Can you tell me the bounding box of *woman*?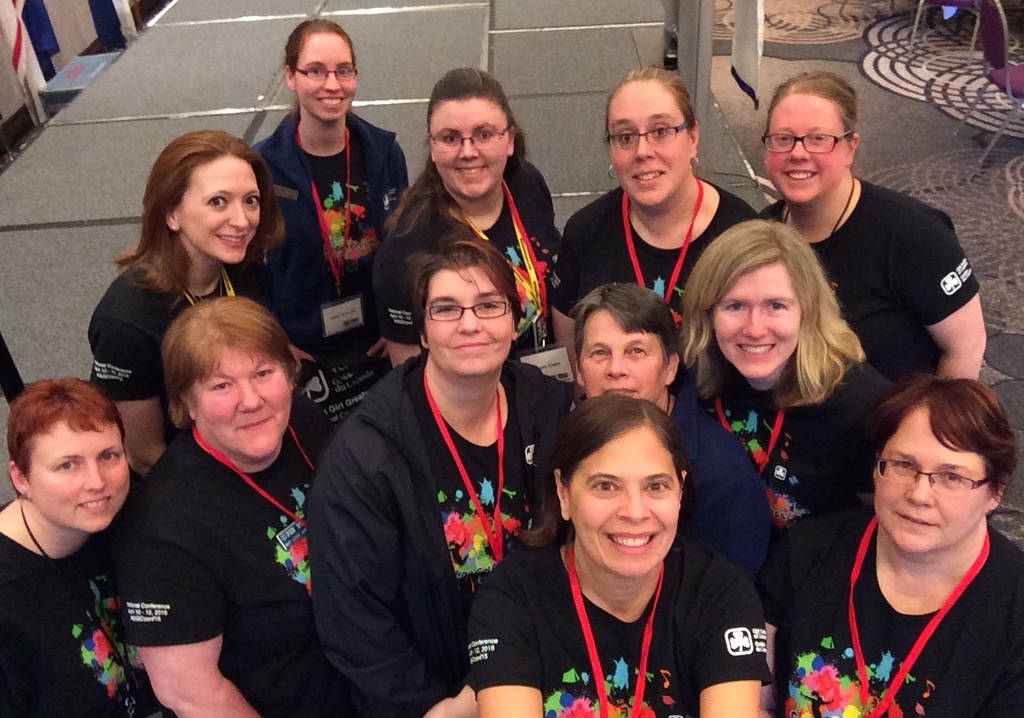
bbox(0, 369, 160, 717).
